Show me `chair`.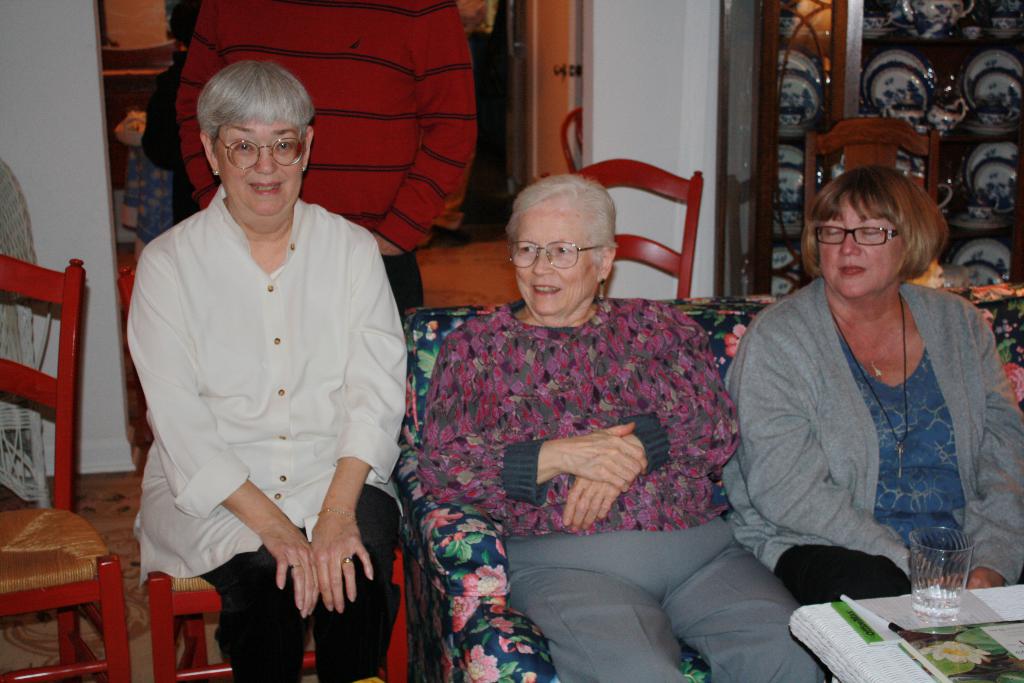
`chair` is here: {"left": 805, "top": 117, "right": 939, "bottom": 273}.
